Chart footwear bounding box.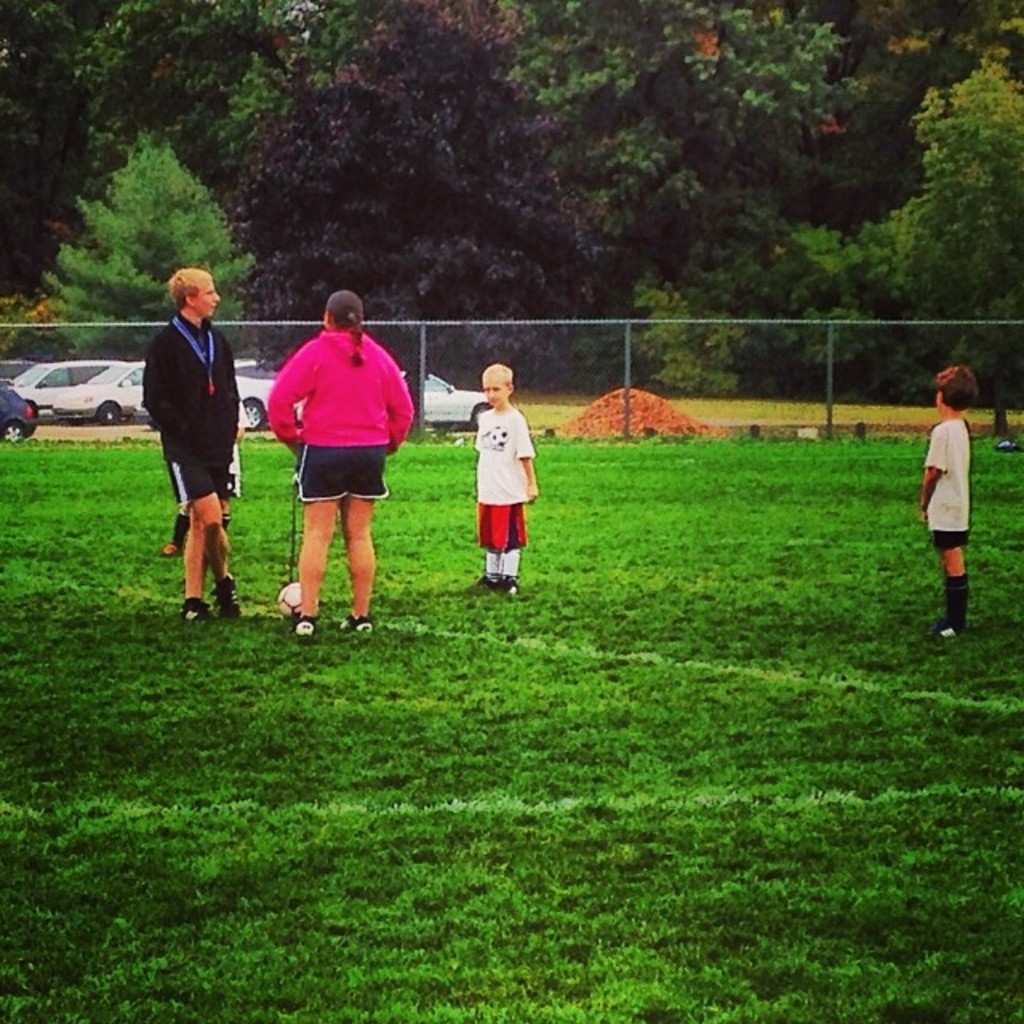
Charted: <region>211, 578, 242, 621</region>.
